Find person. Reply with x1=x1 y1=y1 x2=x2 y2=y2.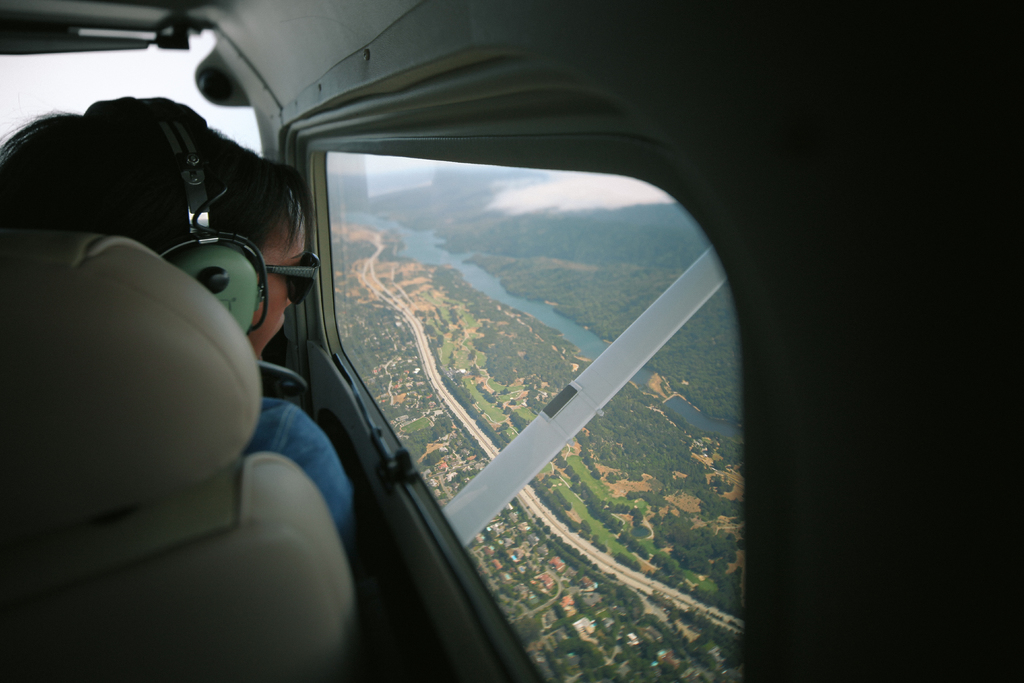
x1=0 y1=85 x2=337 y2=539.
